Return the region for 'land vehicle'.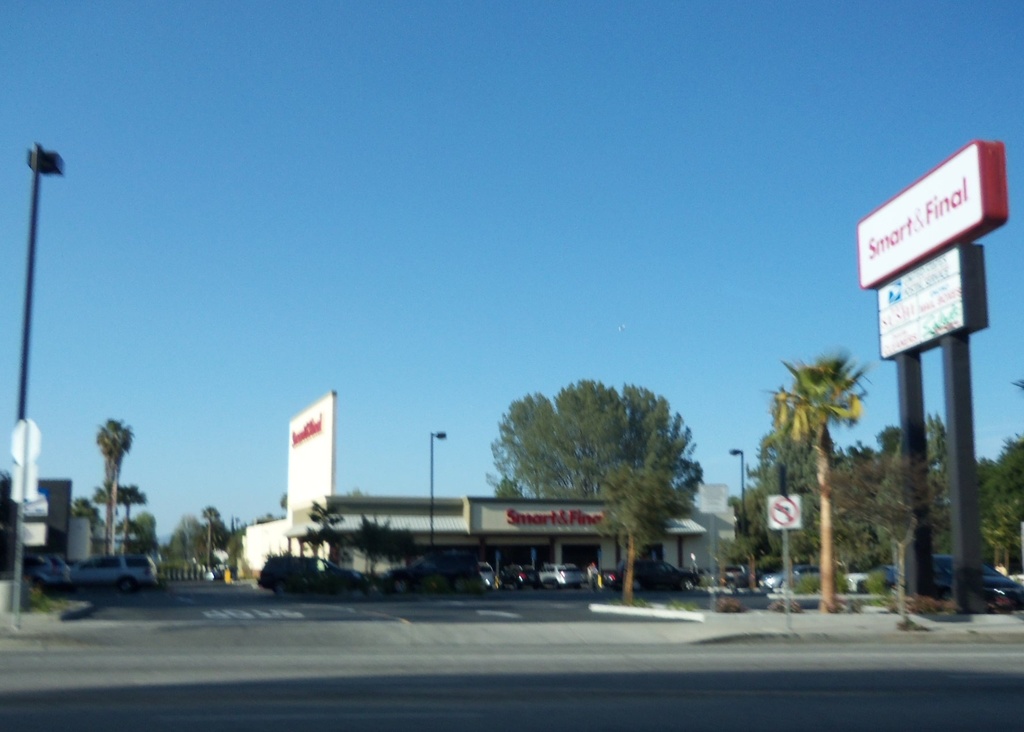
select_region(502, 564, 536, 589).
